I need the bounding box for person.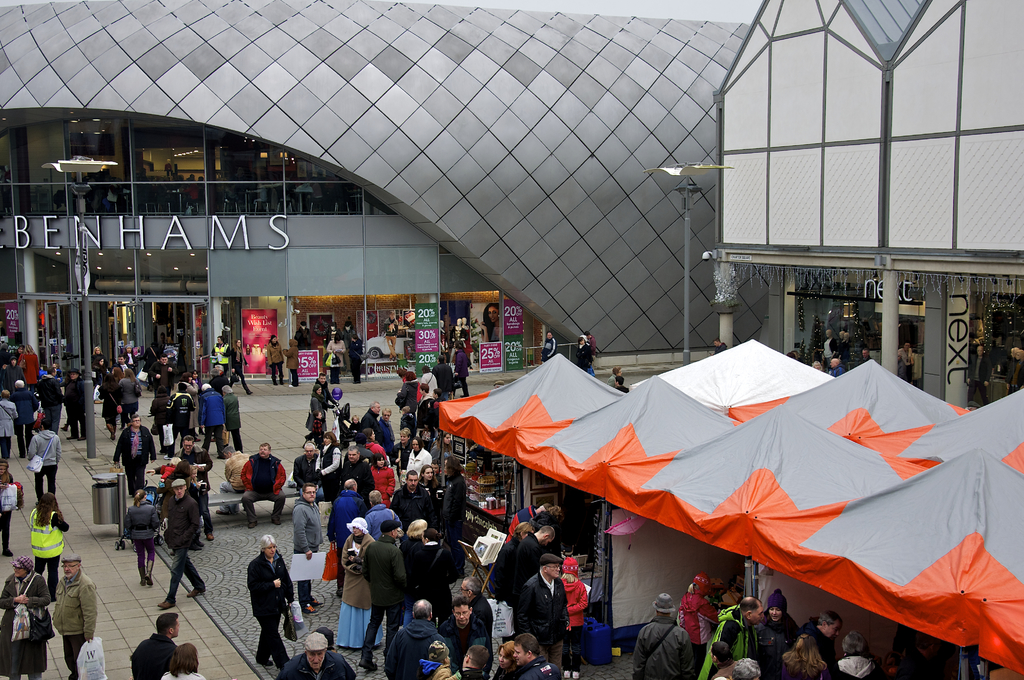
Here it is: left=525, top=560, right=557, bottom=667.
